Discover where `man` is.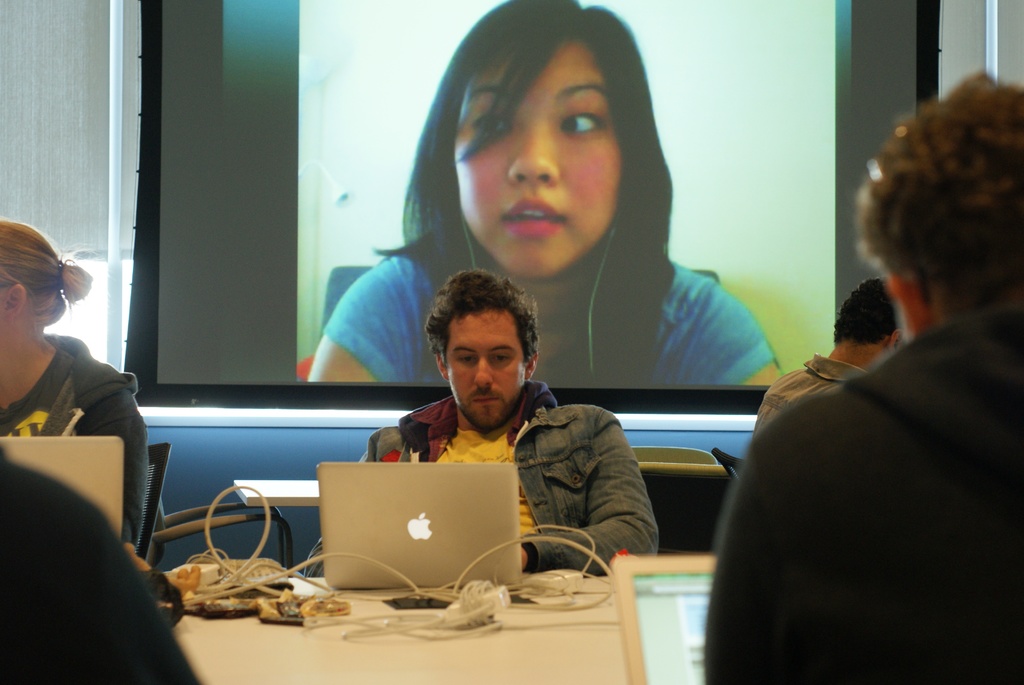
Discovered at (x1=751, y1=280, x2=902, y2=439).
